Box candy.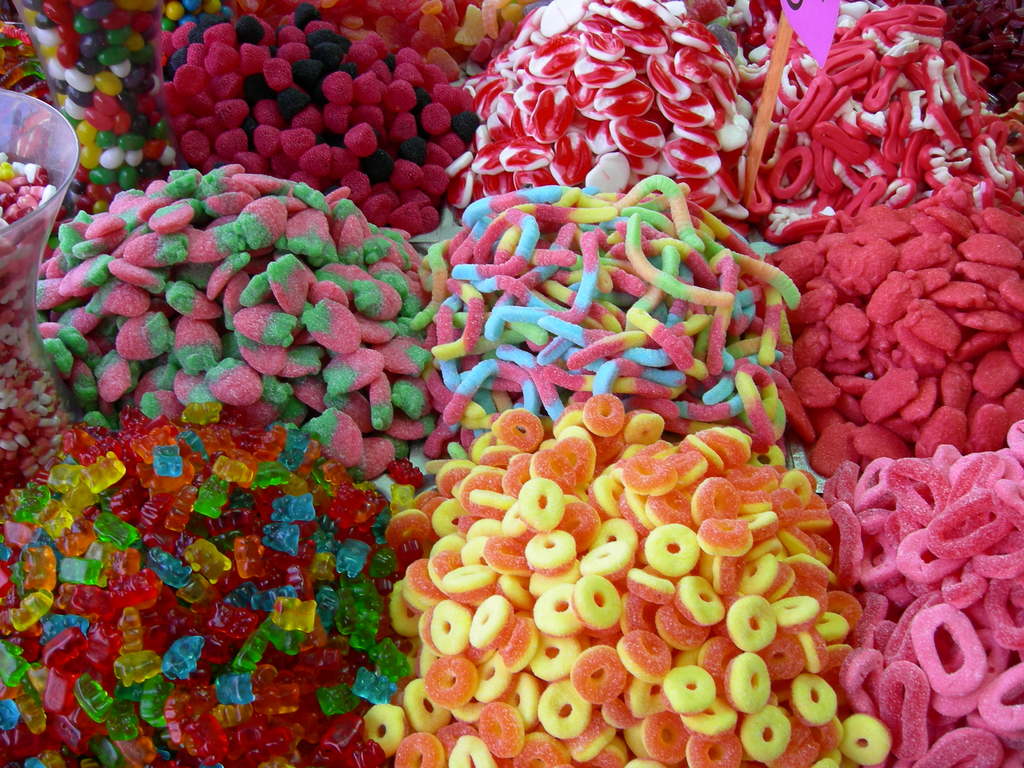
box=[0, 0, 1023, 767].
